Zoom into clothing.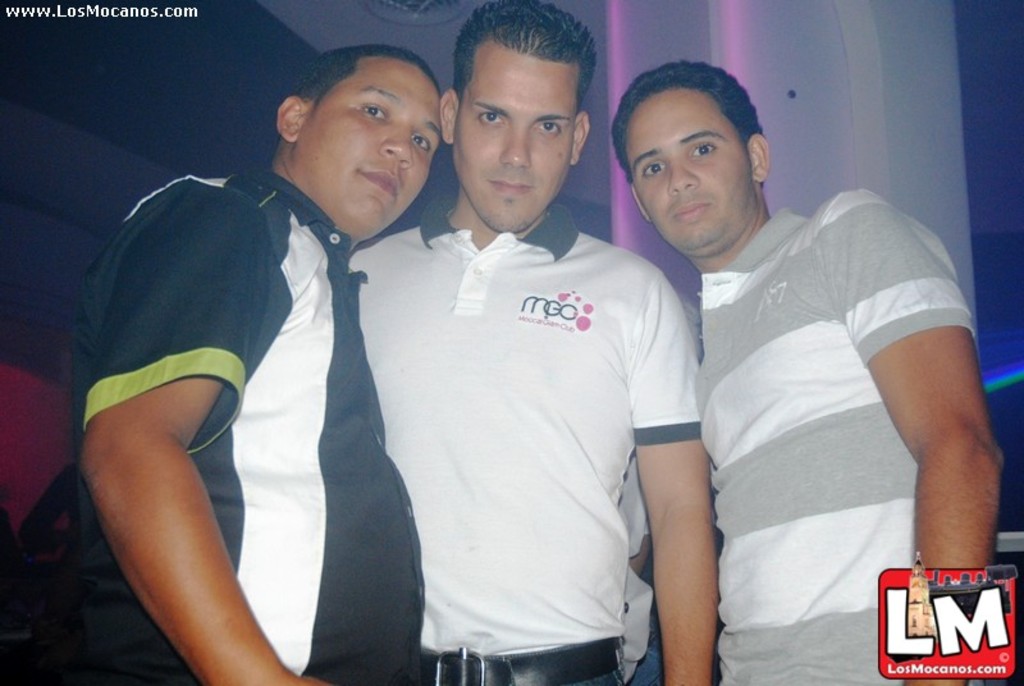
Zoom target: [686, 184, 975, 685].
